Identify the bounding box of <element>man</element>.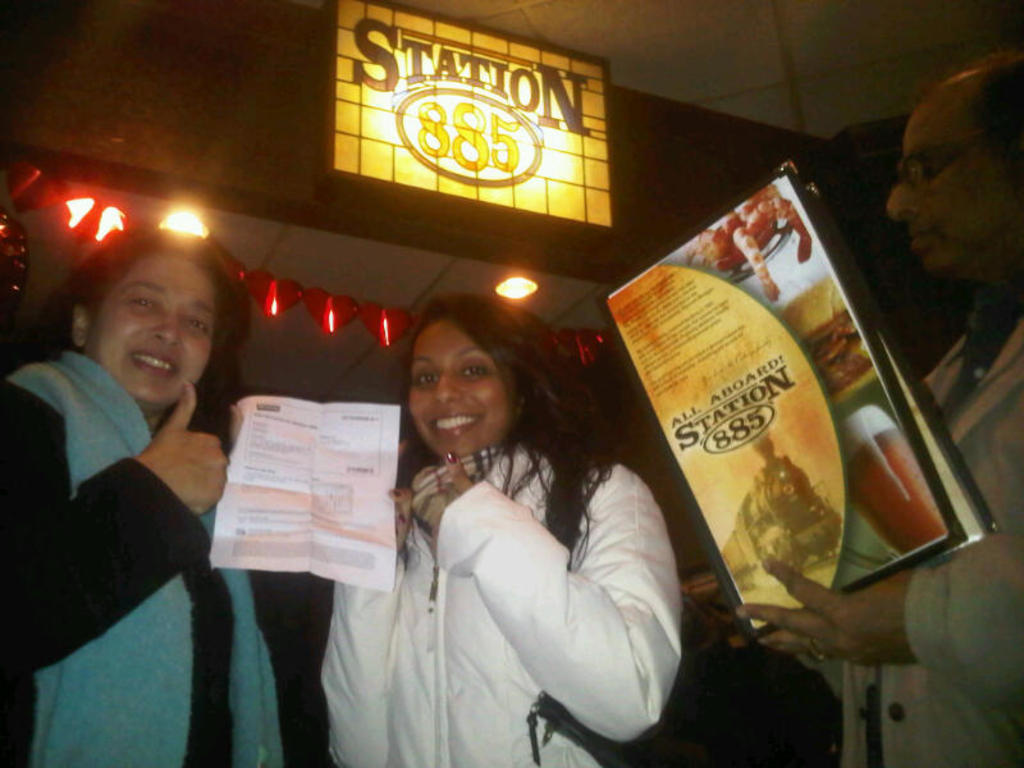
l=736, t=41, r=1023, b=767.
